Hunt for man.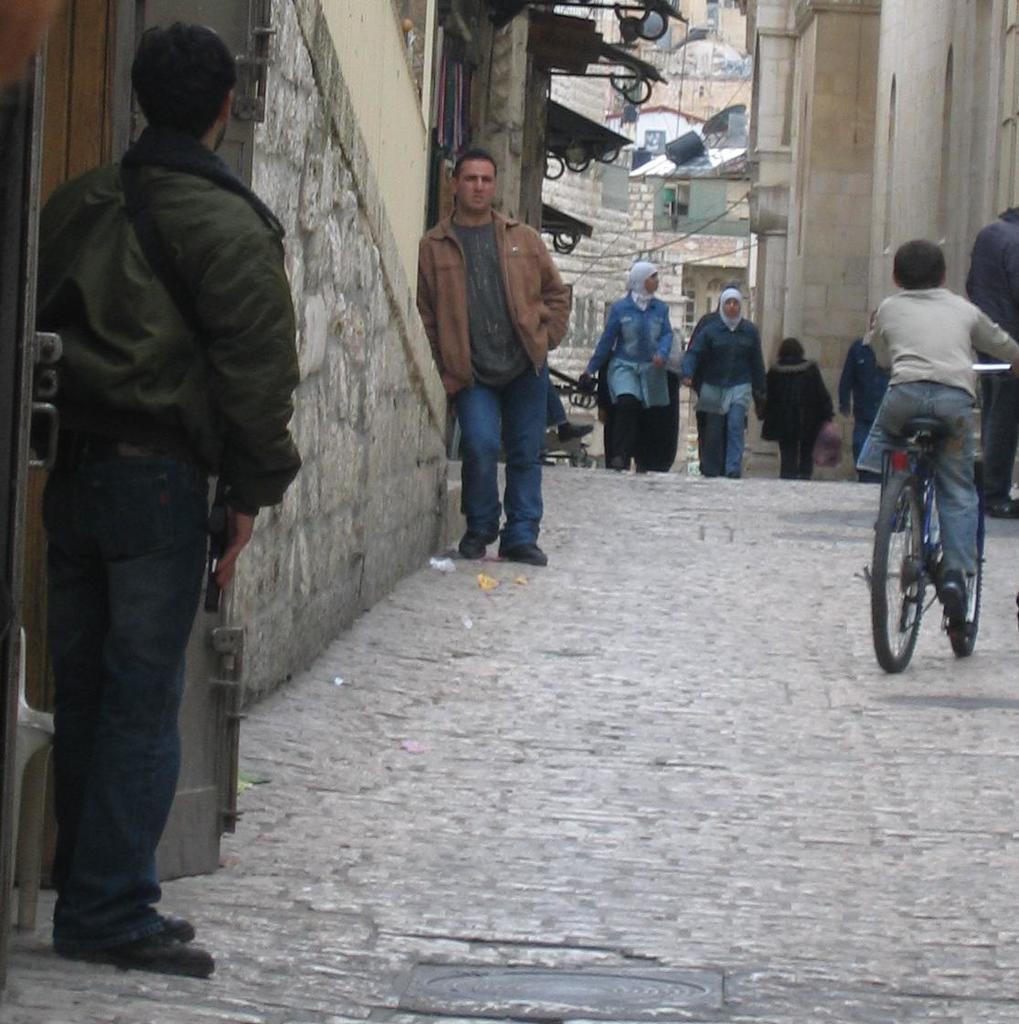
Hunted down at {"x1": 18, "y1": 0, "x2": 303, "y2": 976}.
